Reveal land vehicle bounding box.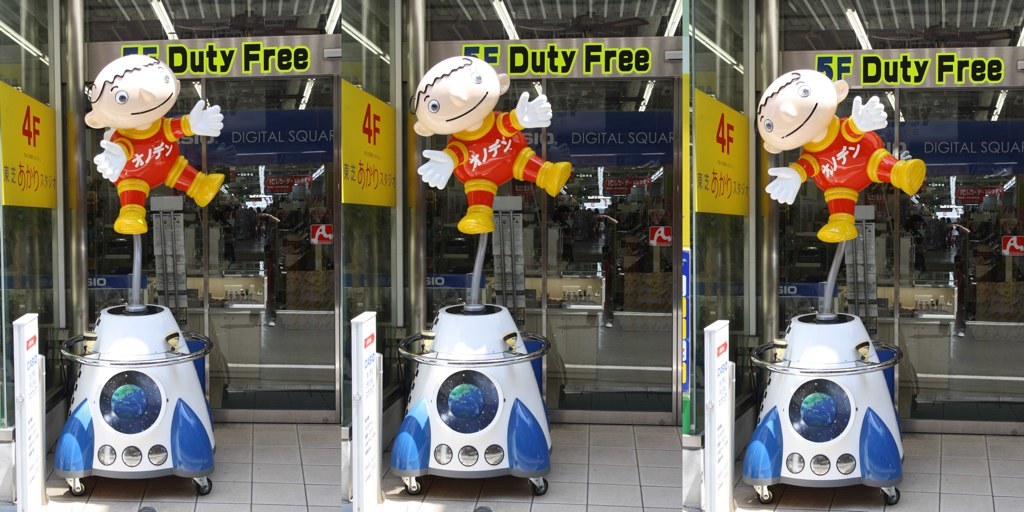
Revealed: locate(27, 304, 220, 499).
